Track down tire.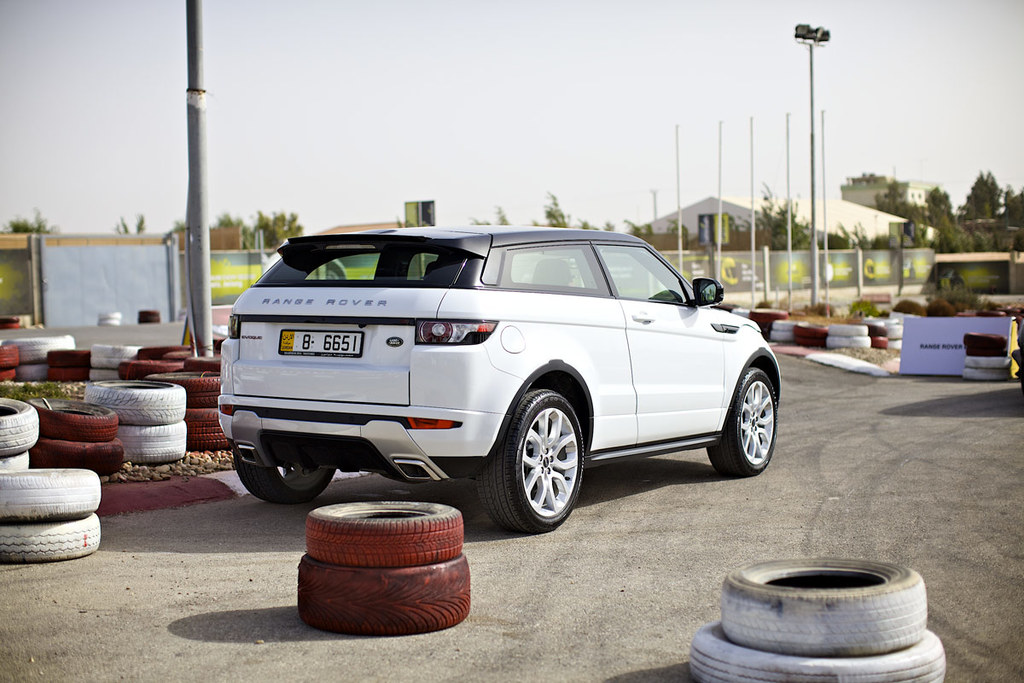
Tracked to (x1=959, y1=369, x2=1016, y2=381).
